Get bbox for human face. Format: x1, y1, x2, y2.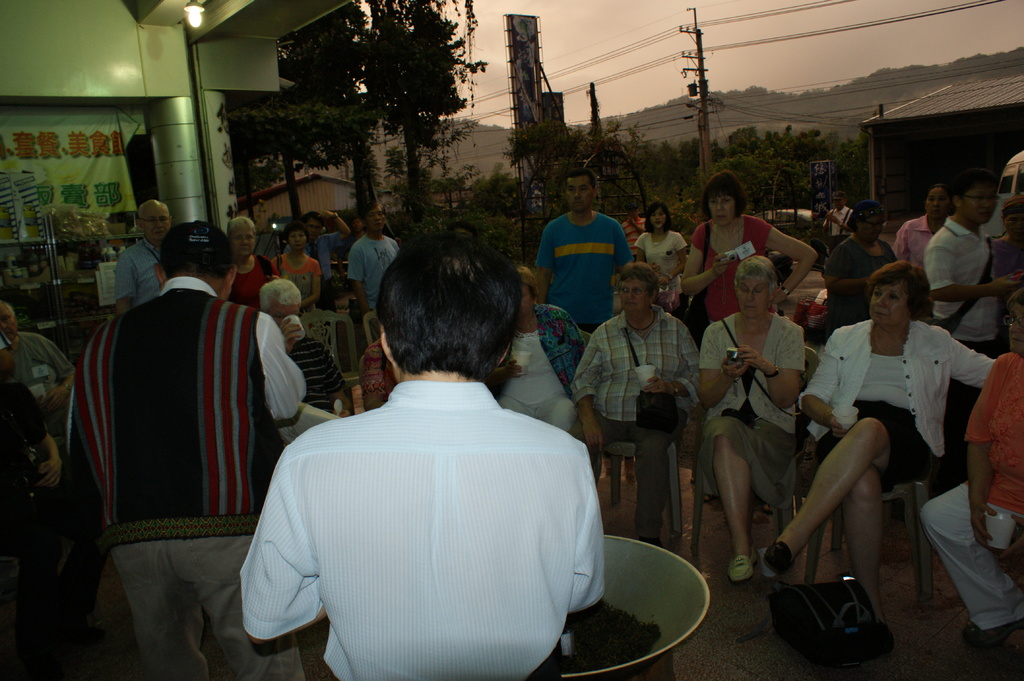
575, 178, 591, 209.
